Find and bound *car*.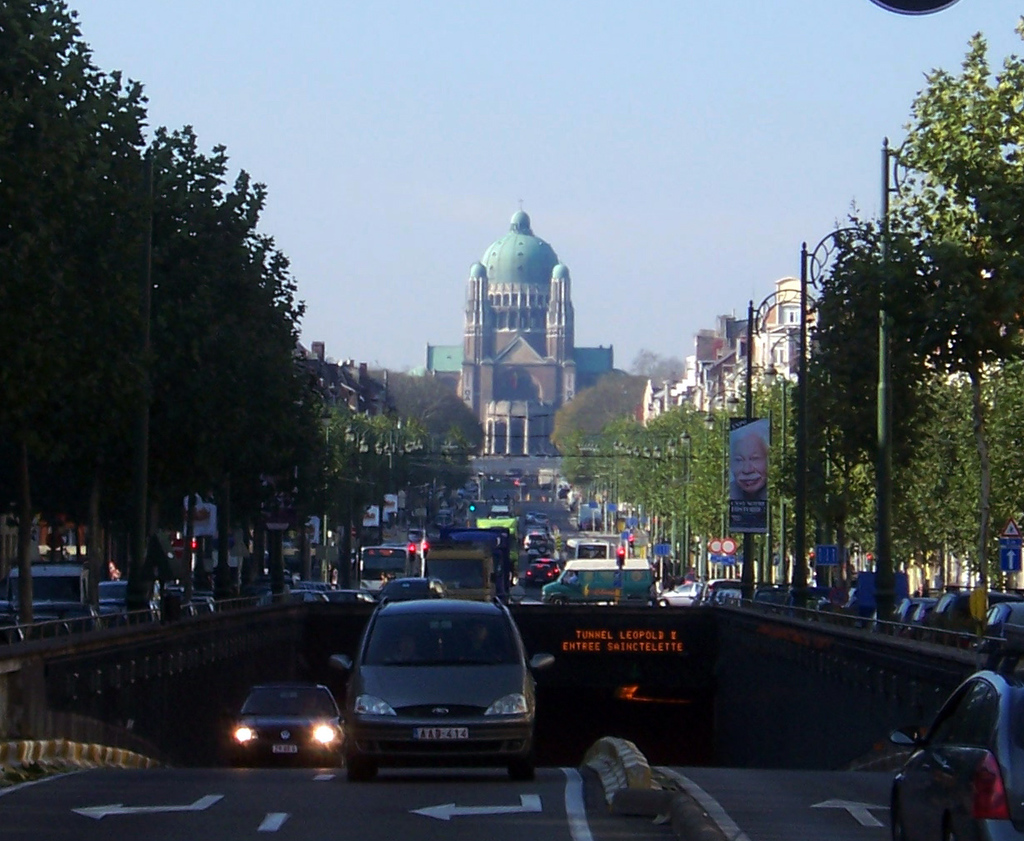
Bound: <region>889, 665, 1023, 840</region>.
